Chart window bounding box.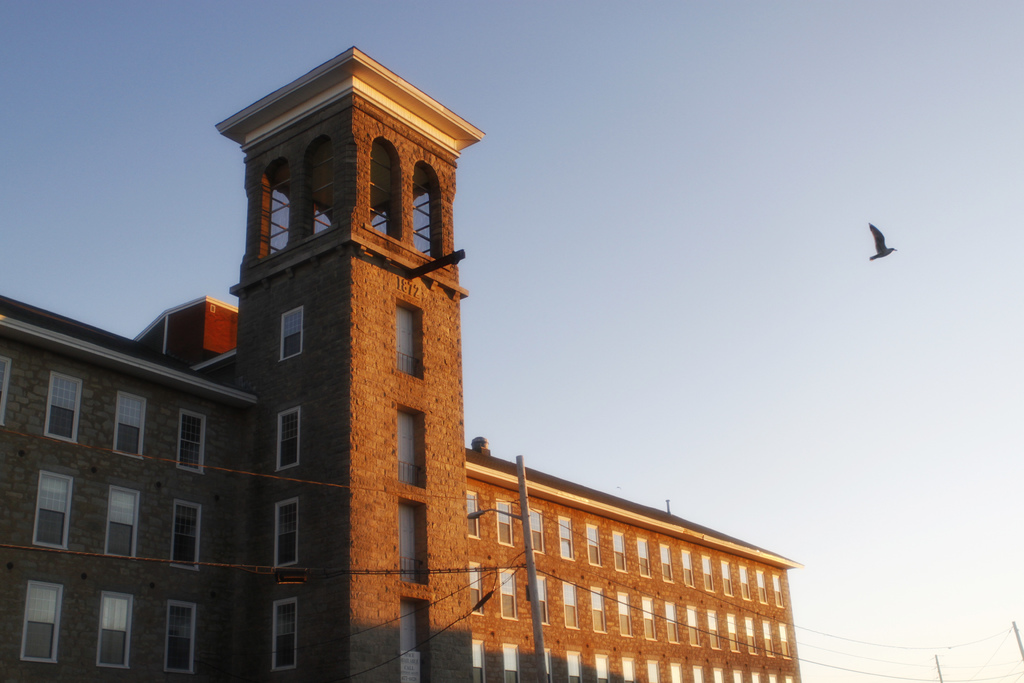
Charted: <bbox>164, 602, 201, 675</bbox>.
